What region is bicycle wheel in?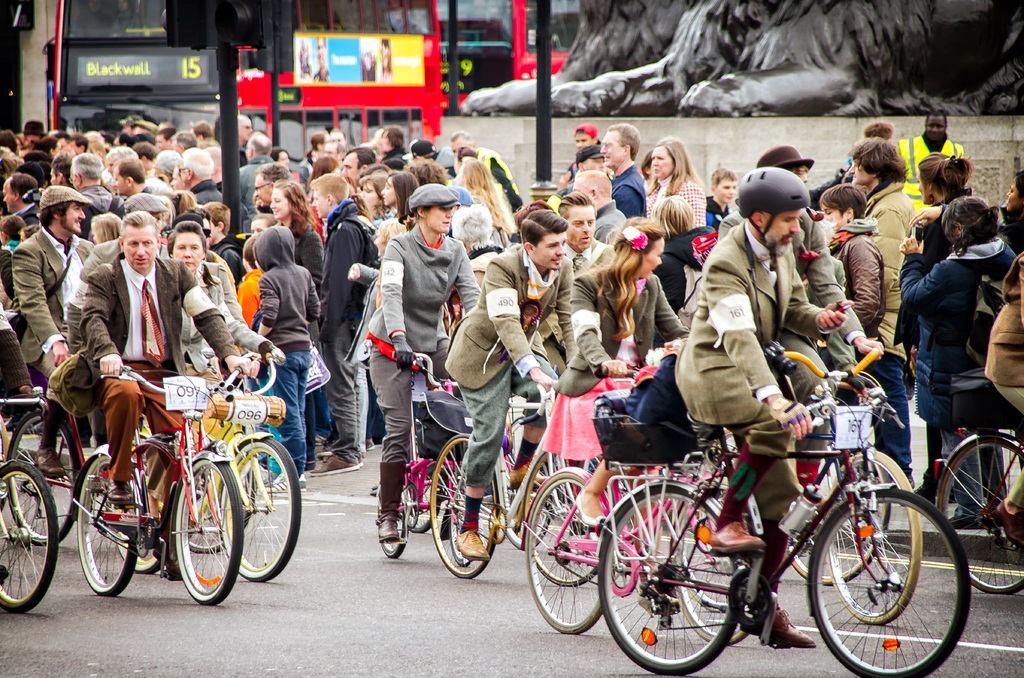
(186,464,250,551).
